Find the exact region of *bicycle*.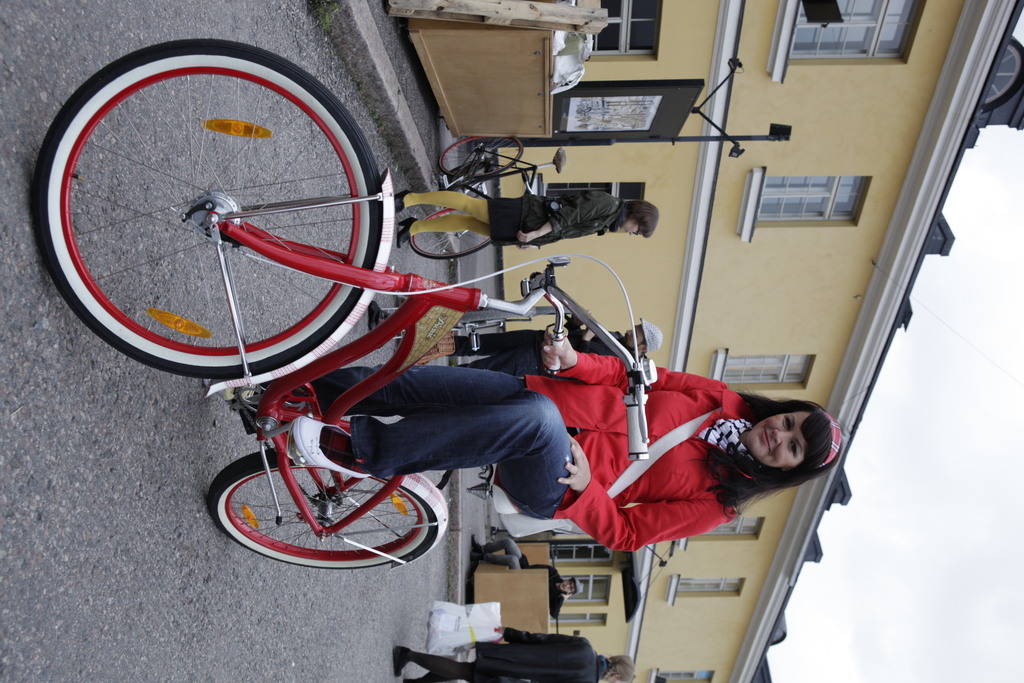
Exact region: (x1=29, y1=33, x2=657, y2=569).
